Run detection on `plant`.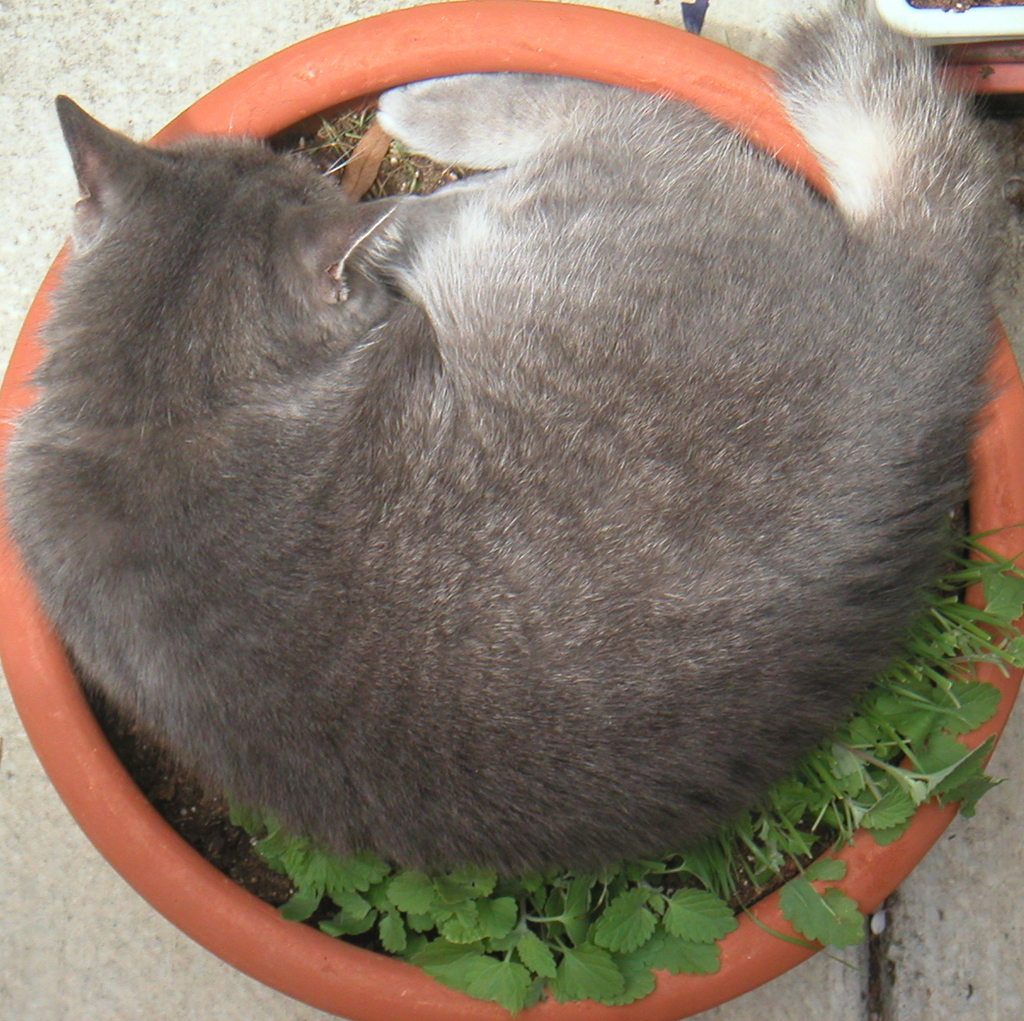
Result: 205, 508, 1023, 1018.
